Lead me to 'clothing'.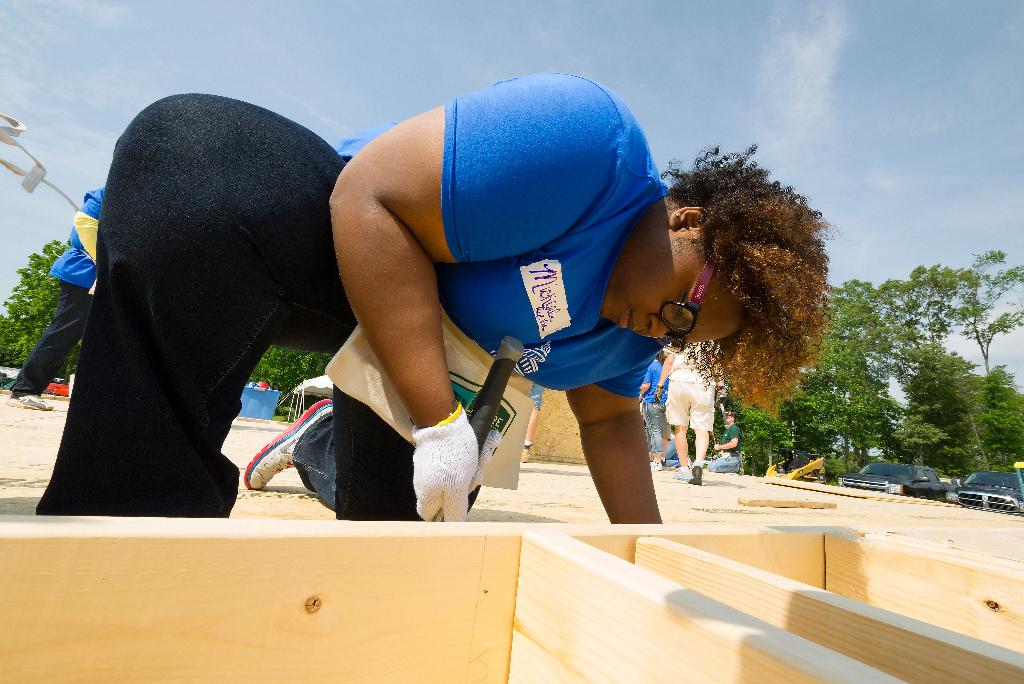
Lead to box(706, 423, 742, 473).
